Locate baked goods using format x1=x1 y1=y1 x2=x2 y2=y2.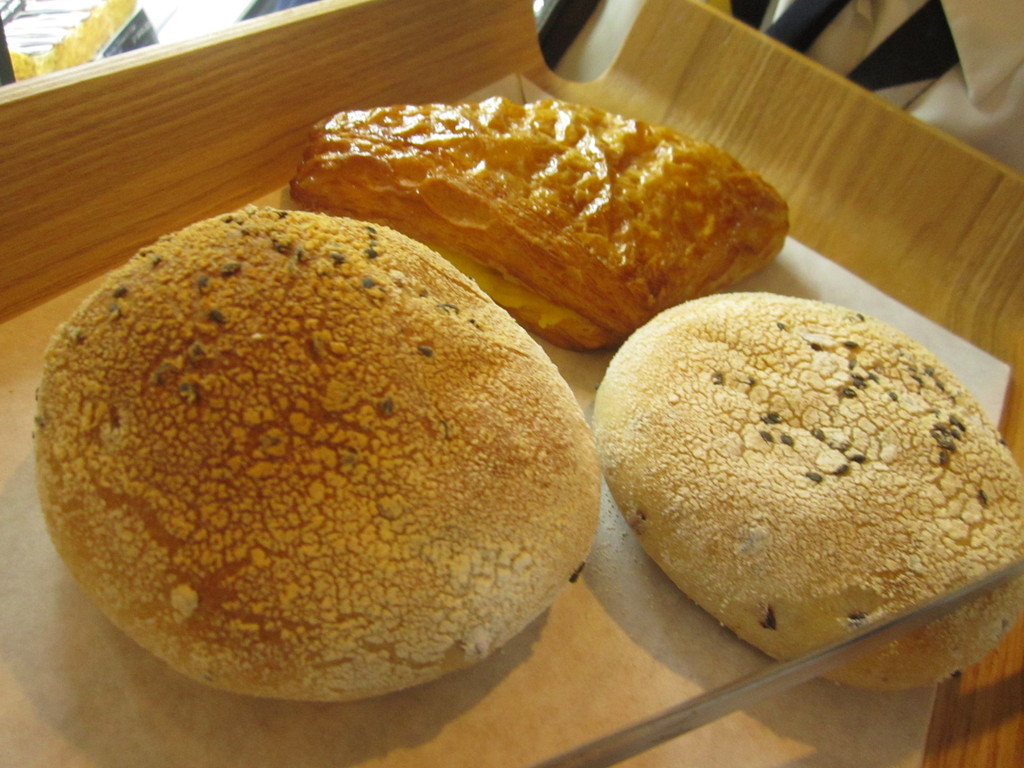
x1=591 y1=292 x2=1023 y2=696.
